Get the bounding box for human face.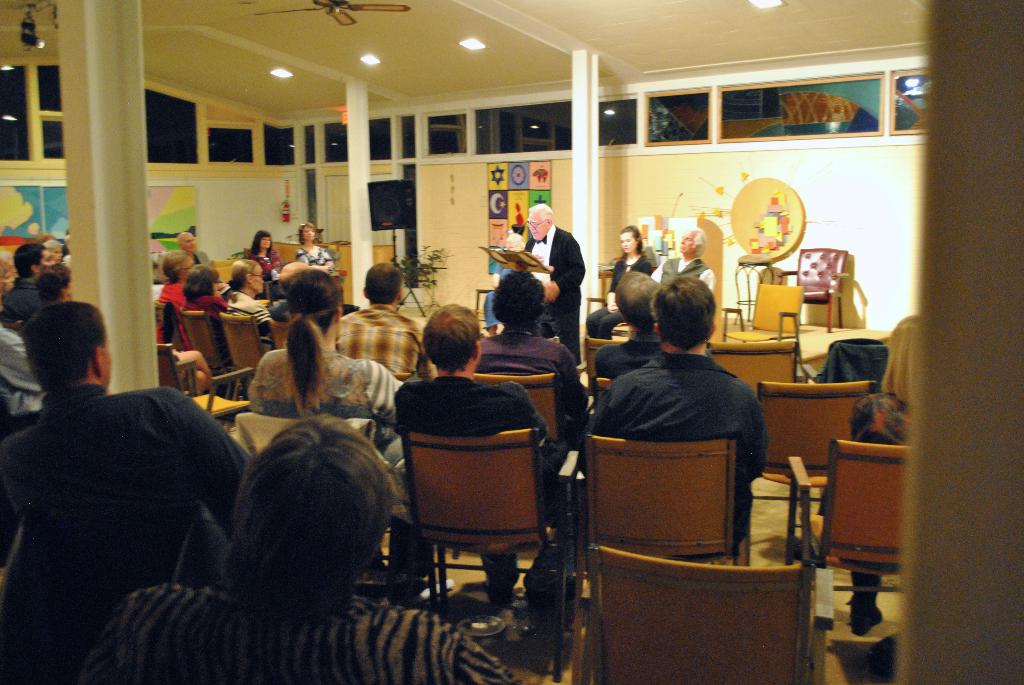
detection(509, 241, 521, 251).
